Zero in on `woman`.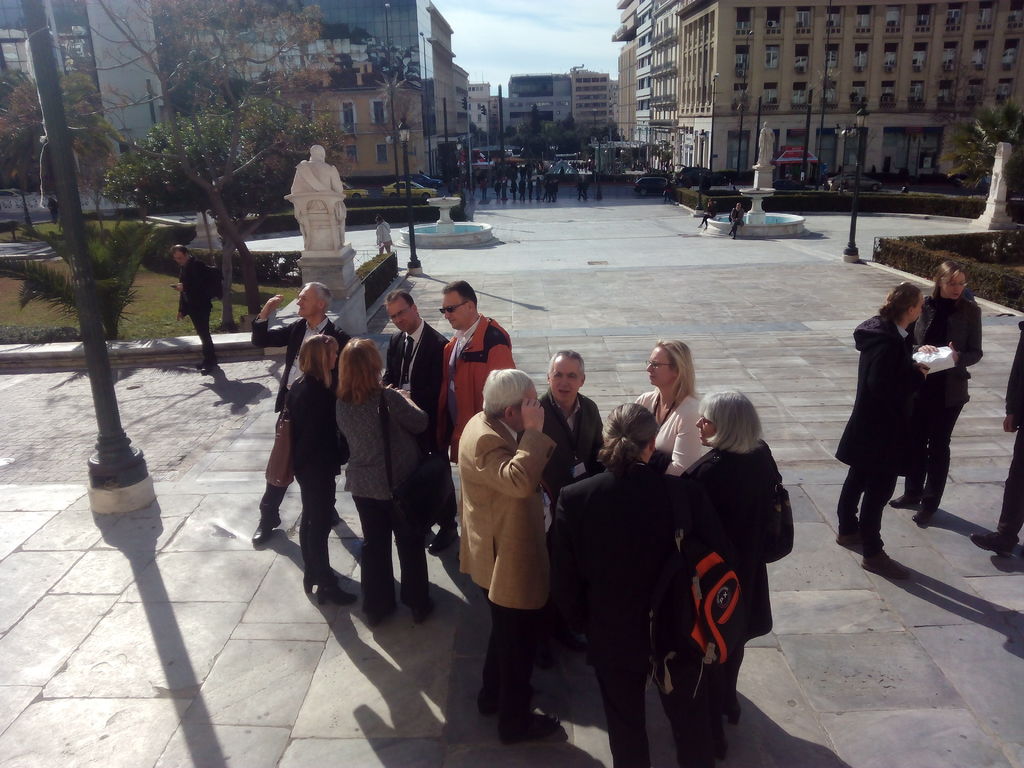
Zeroed in: detection(338, 333, 432, 621).
